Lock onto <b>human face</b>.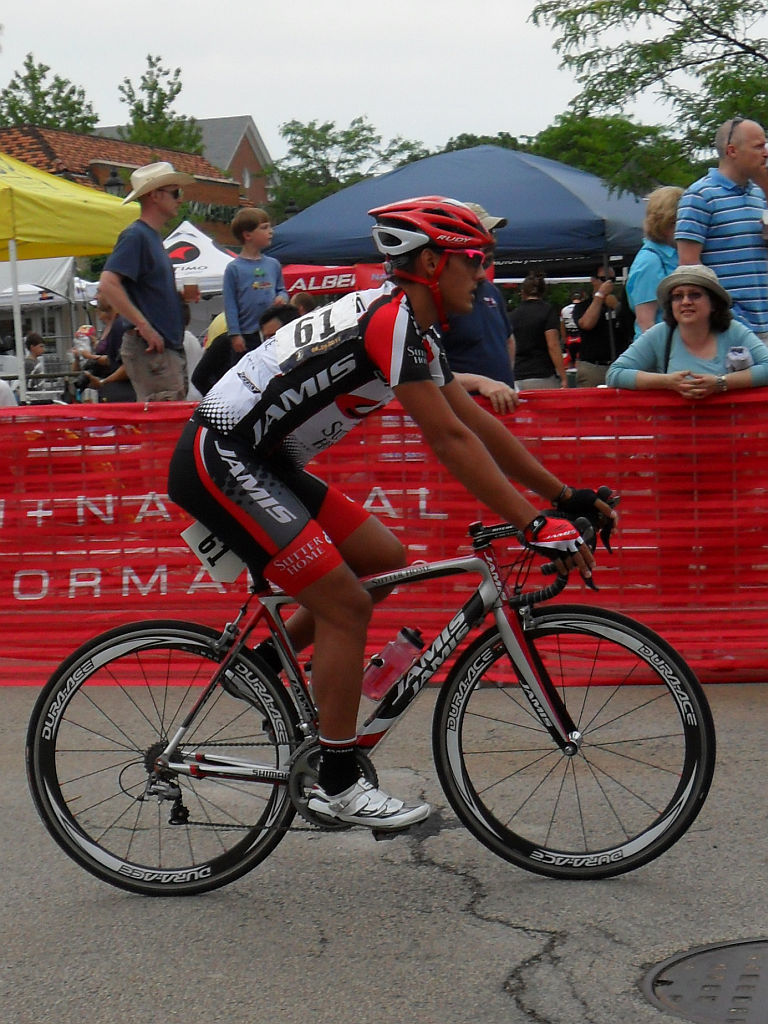
Locked: crop(32, 341, 45, 357).
